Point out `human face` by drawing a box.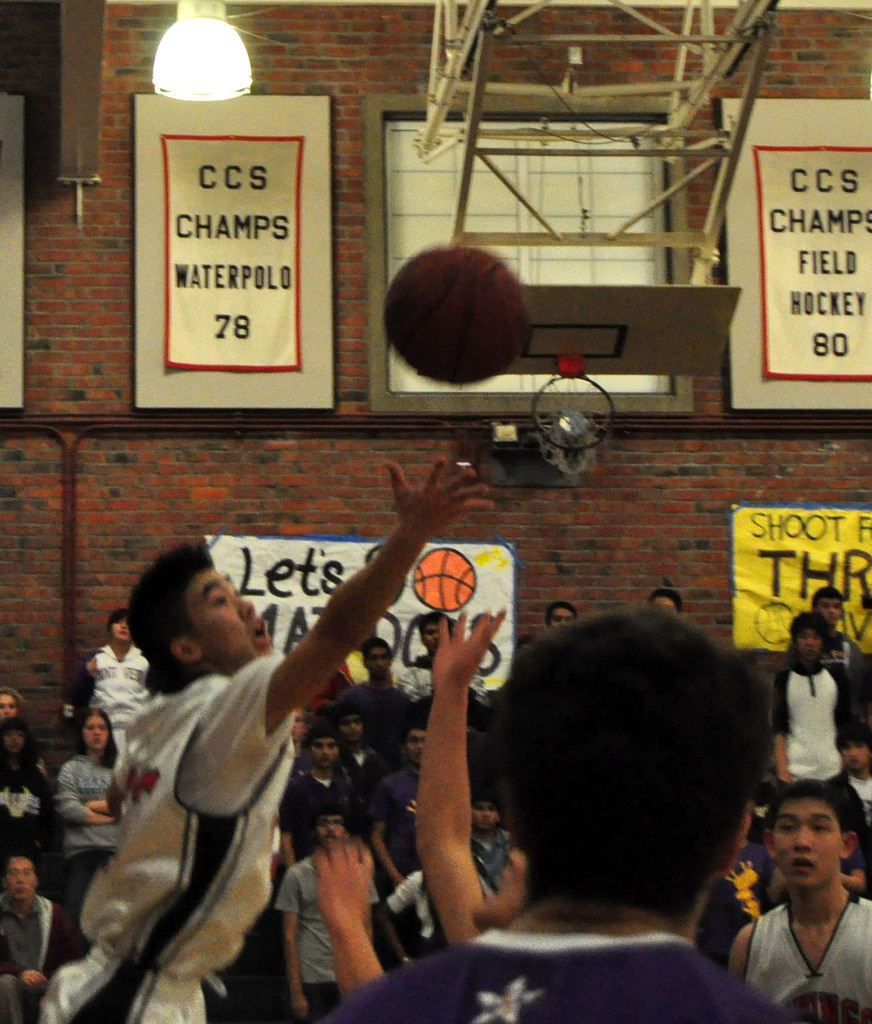
x1=423, y1=623, x2=444, y2=652.
